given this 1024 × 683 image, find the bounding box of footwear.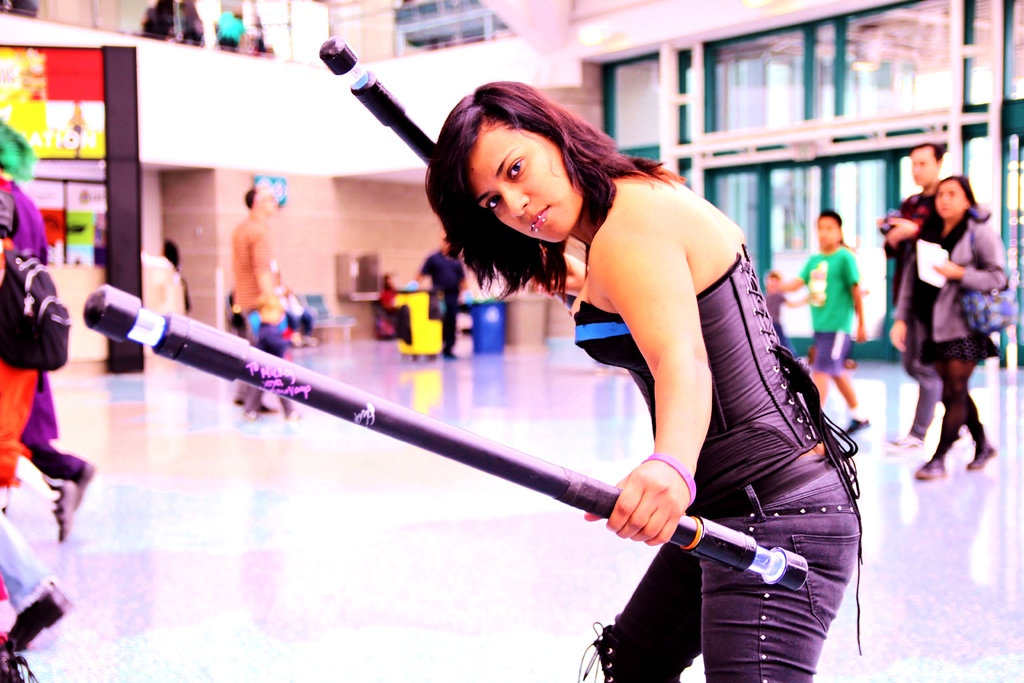
[left=278, top=411, right=302, bottom=423].
